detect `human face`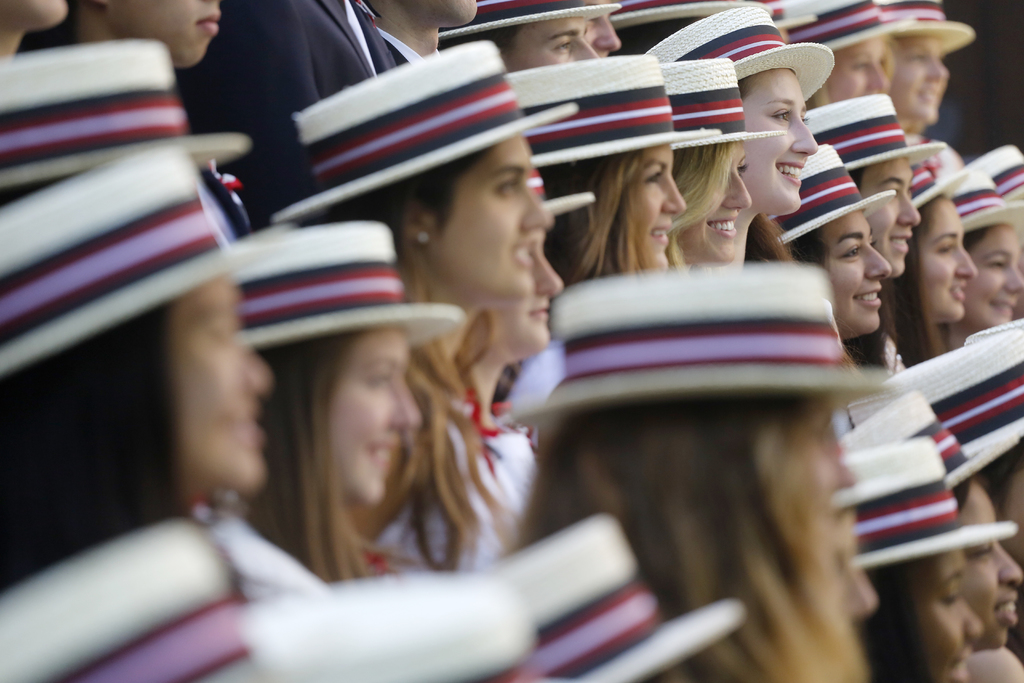
region(924, 194, 980, 317)
